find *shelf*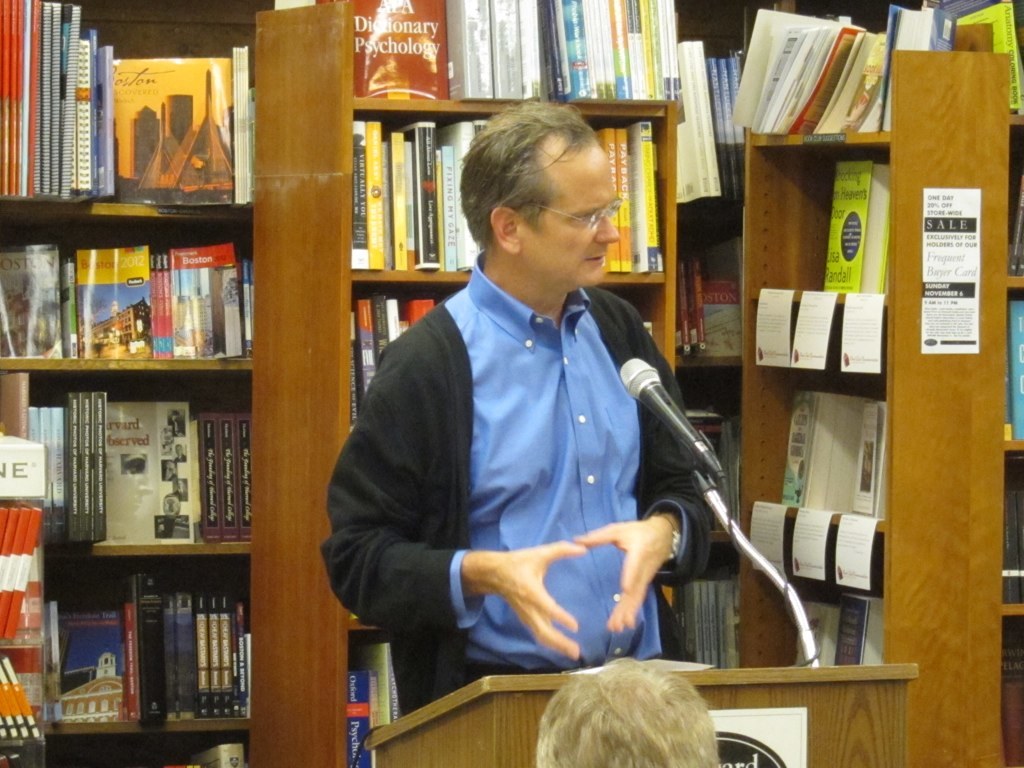
{"left": 995, "top": 455, "right": 1023, "bottom": 614}
